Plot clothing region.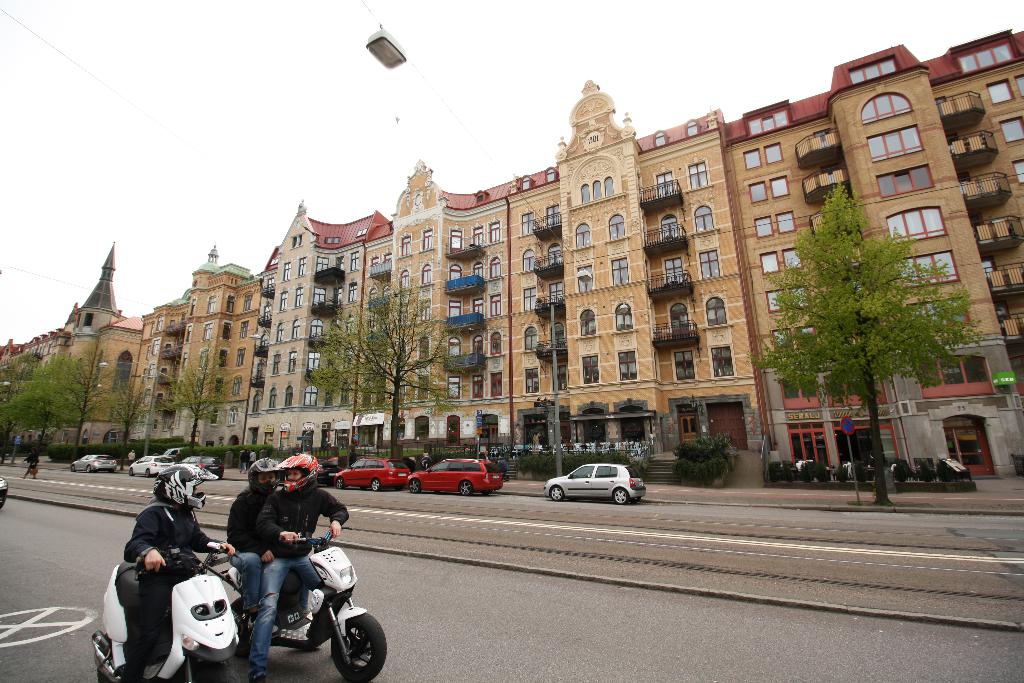
Plotted at bbox=[25, 455, 39, 481].
